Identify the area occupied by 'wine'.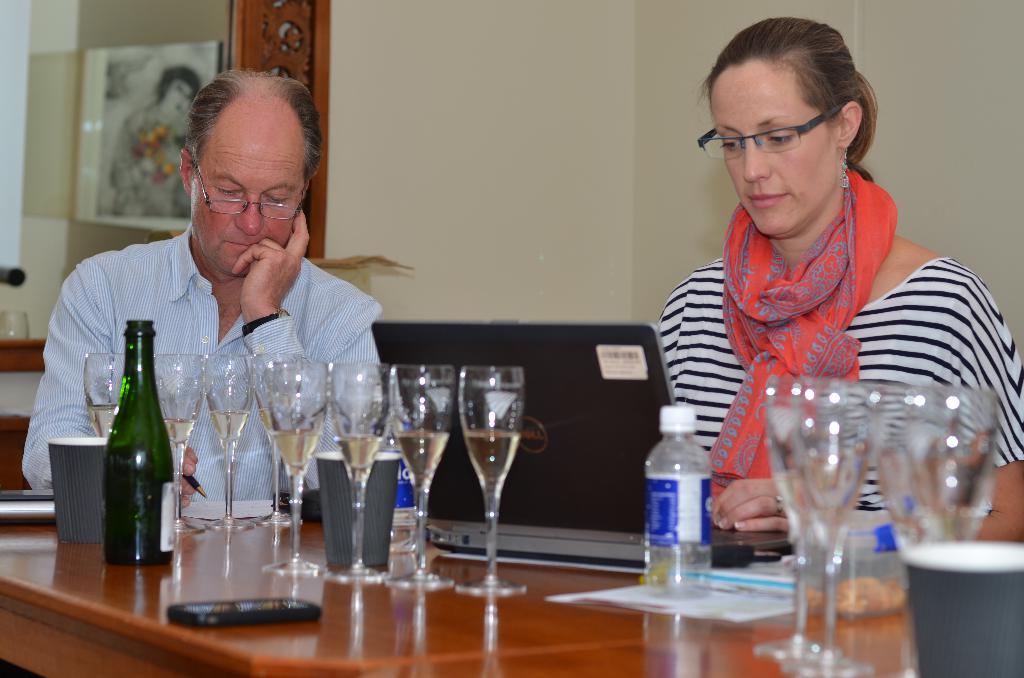
Area: box=[166, 418, 195, 447].
